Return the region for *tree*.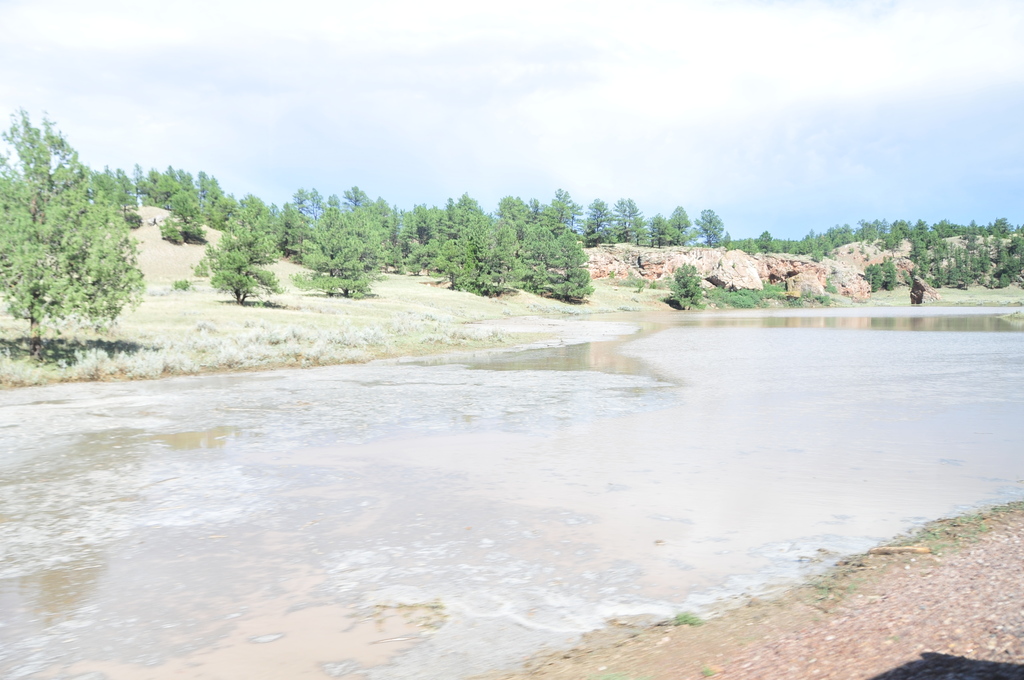
region(669, 268, 697, 309).
